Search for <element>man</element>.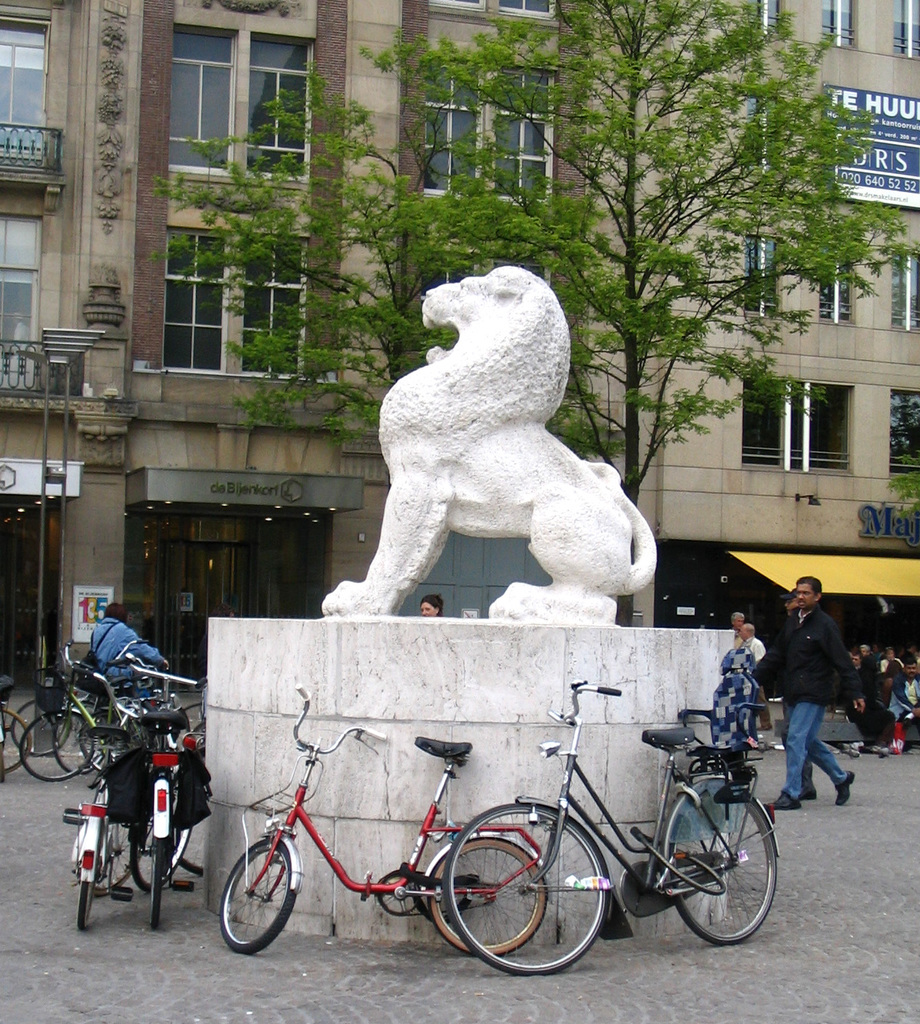
Found at {"left": 759, "top": 566, "right": 887, "bottom": 803}.
